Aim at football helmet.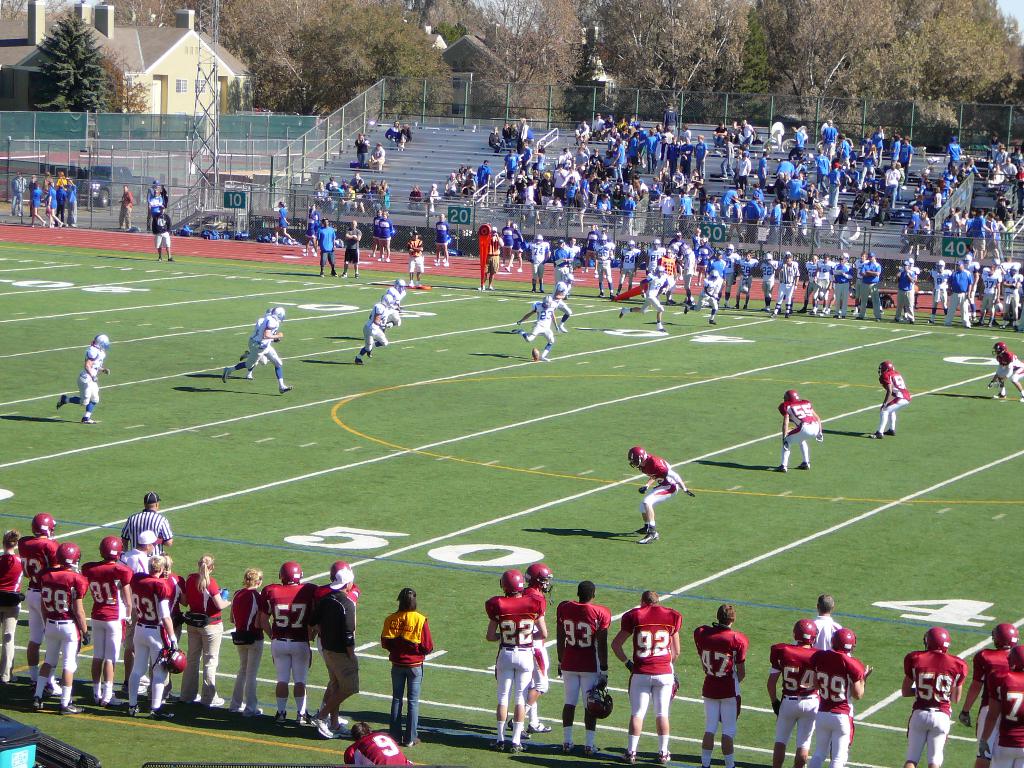
Aimed at crop(991, 261, 1002, 268).
